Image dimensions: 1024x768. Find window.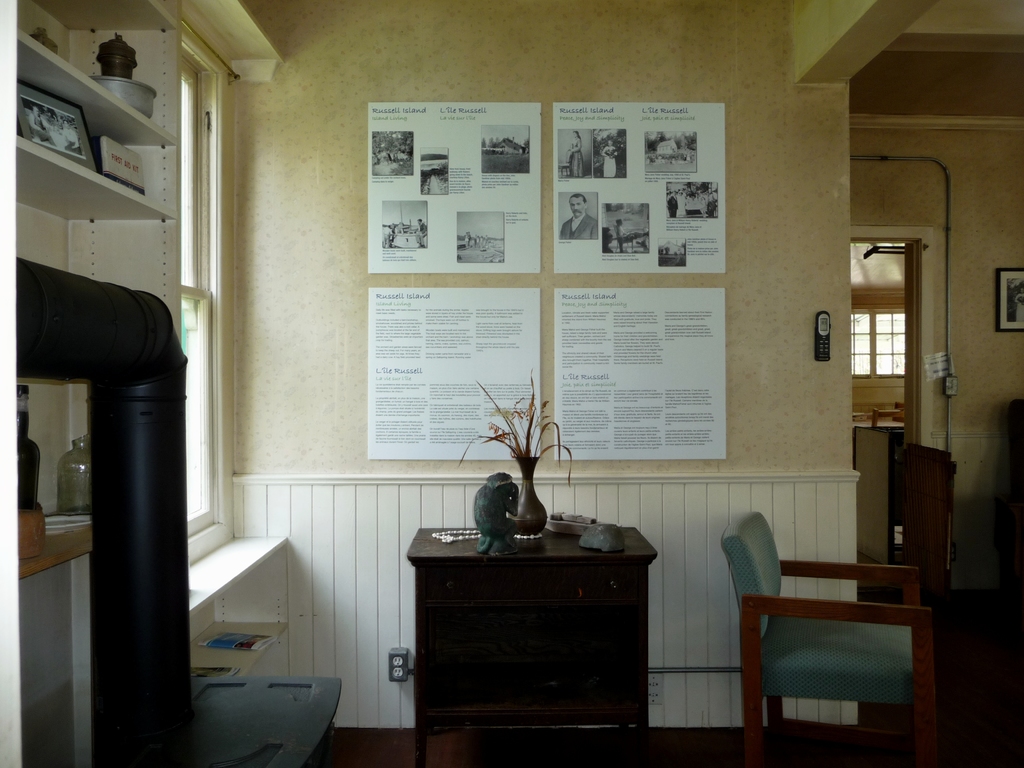
174, 36, 230, 543.
